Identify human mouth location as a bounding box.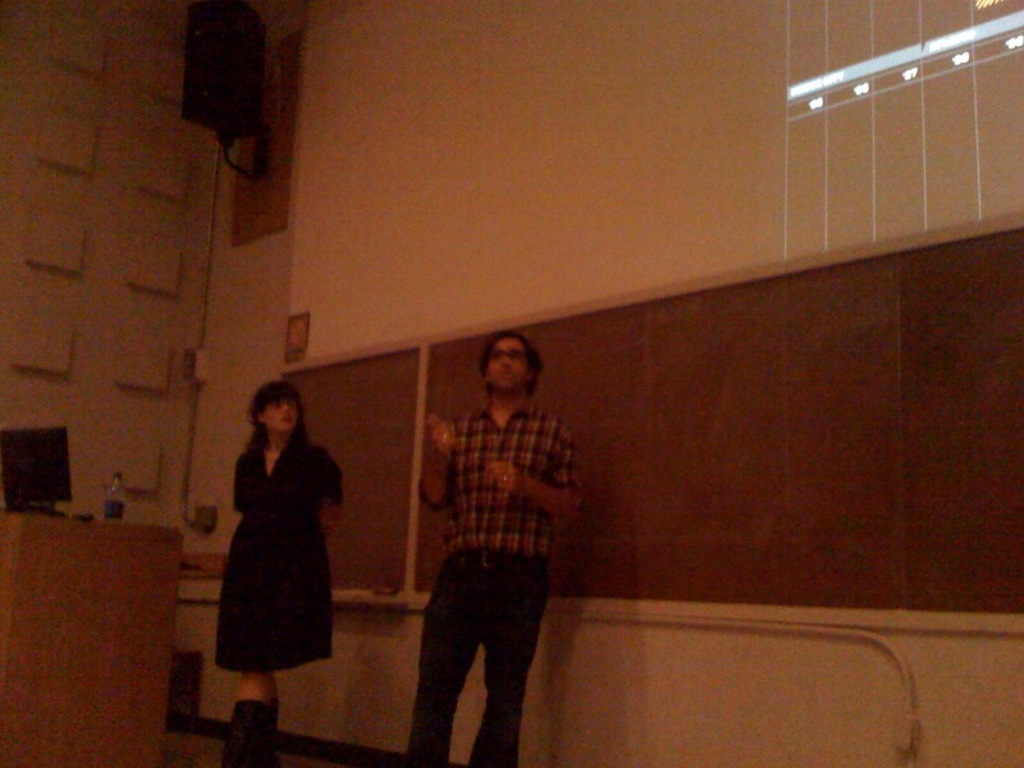
(497, 370, 513, 376).
